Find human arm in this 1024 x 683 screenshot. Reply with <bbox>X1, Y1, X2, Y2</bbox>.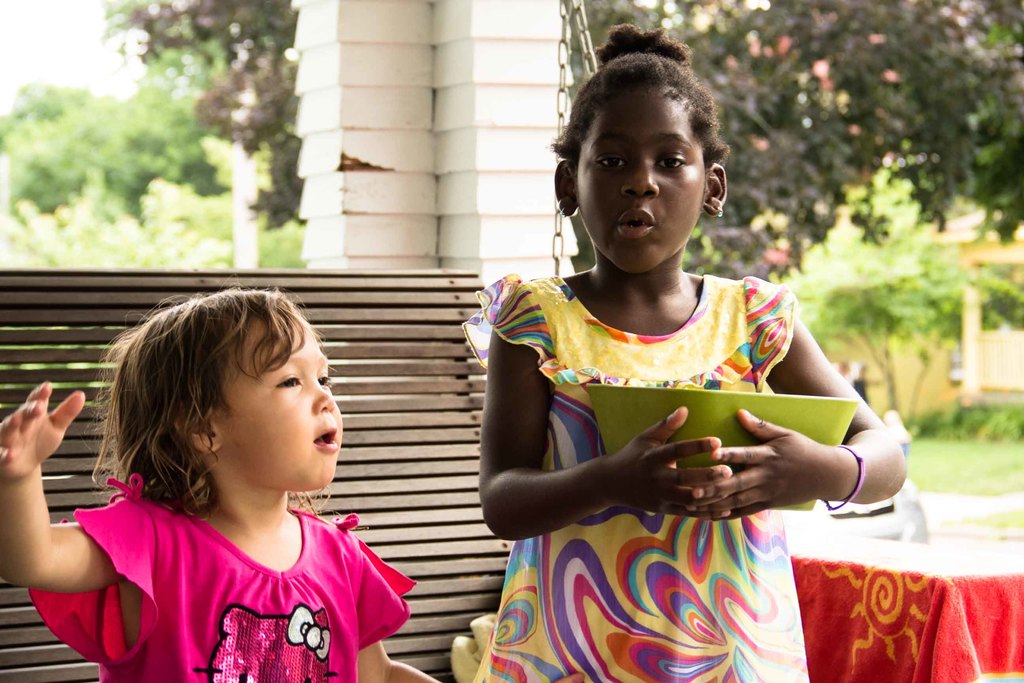
<bbox>349, 541, 447, 682</bbox>.
